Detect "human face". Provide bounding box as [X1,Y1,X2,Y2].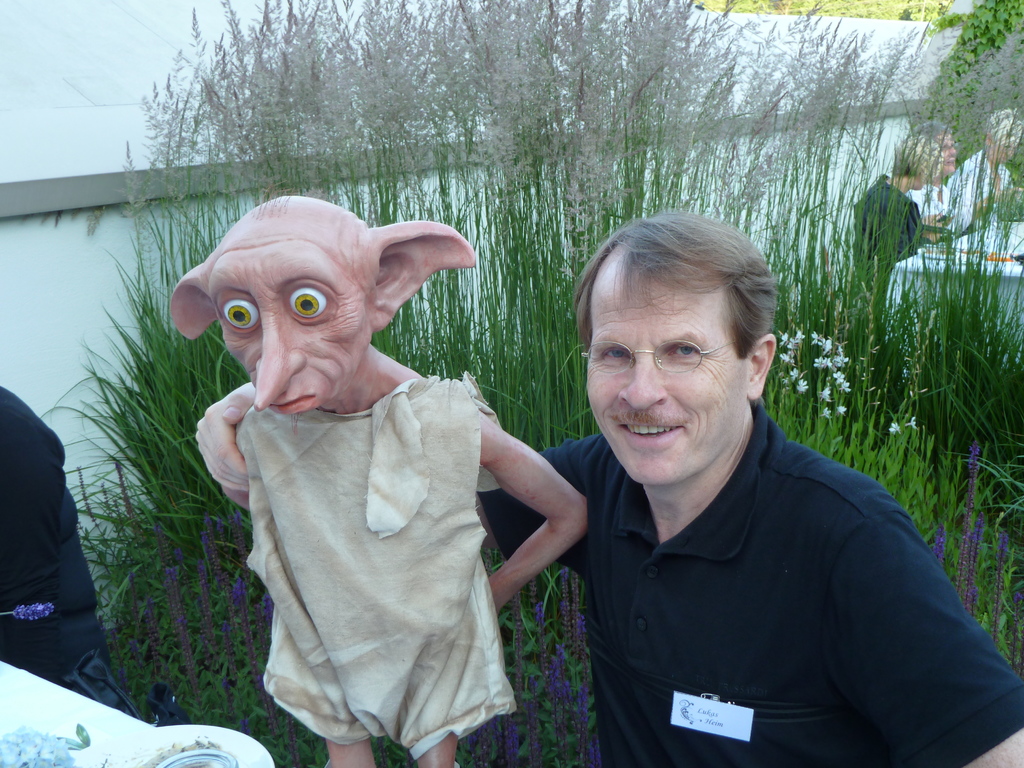
[932,134,955,177].
